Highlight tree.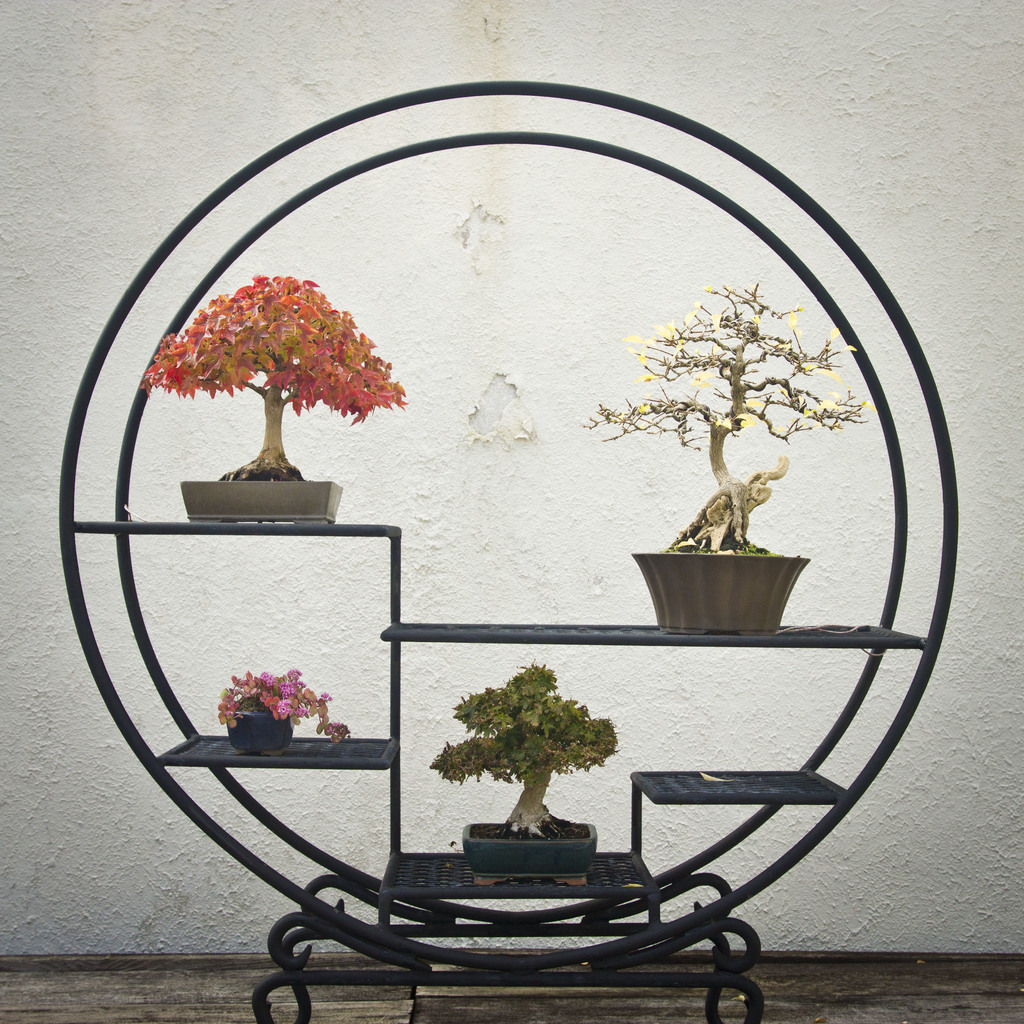
Highlighted region: <region>585, 277, 857, 555</region>.
